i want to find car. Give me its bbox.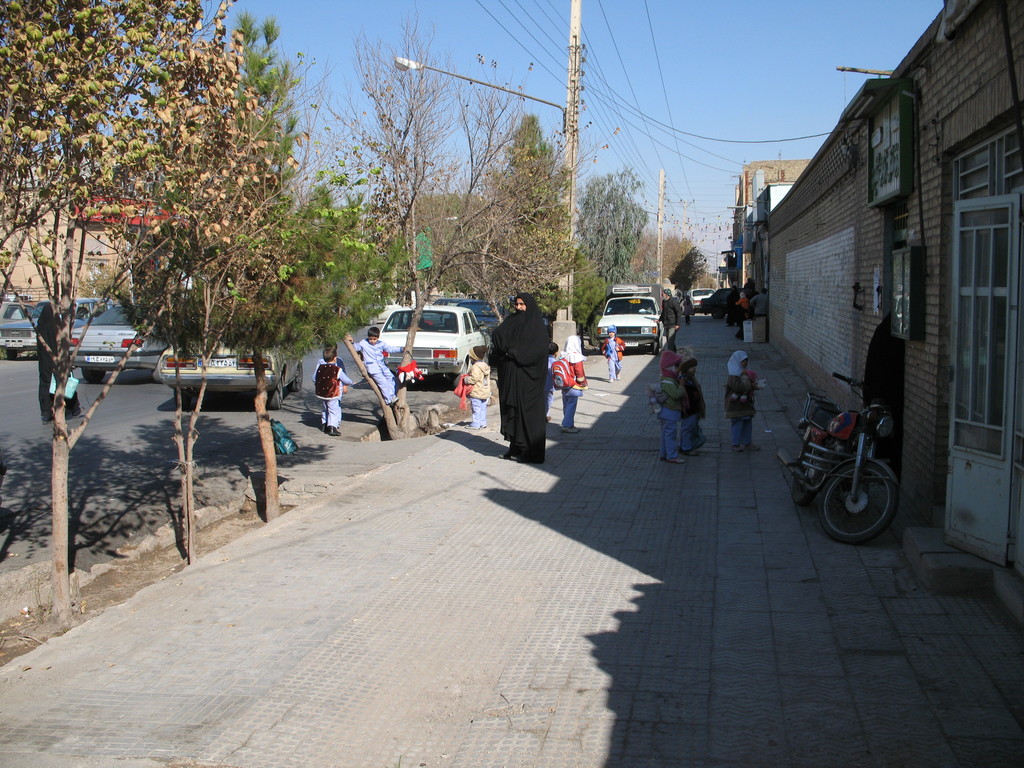
l=378, t=305, r=493, b=387.
